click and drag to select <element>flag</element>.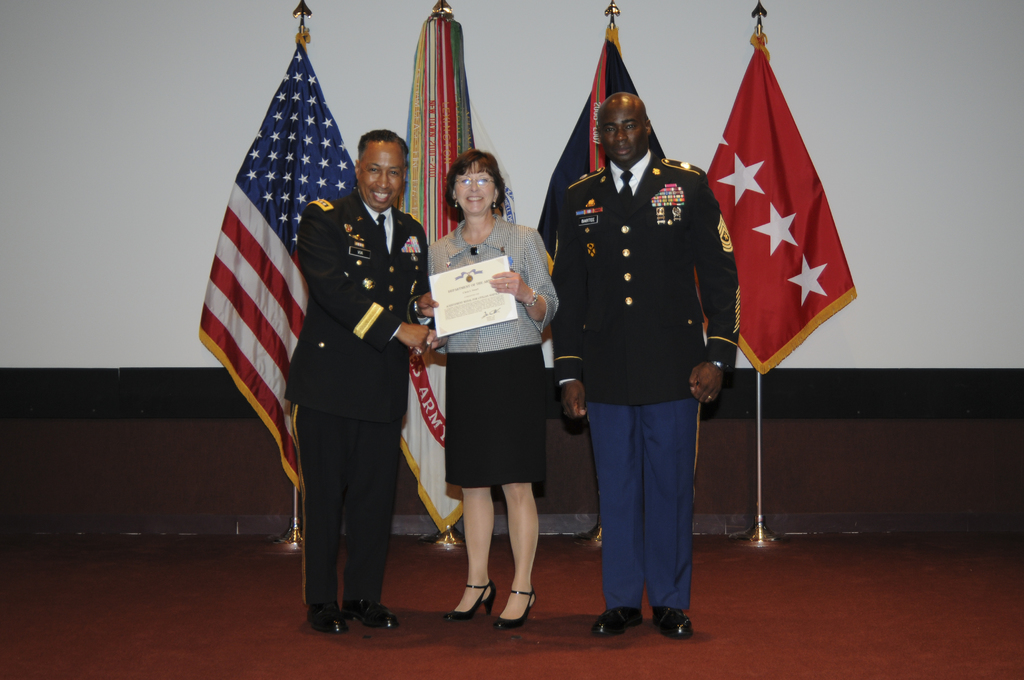
Selection: (x1=195, y1=38, x2=366, y2=500).
